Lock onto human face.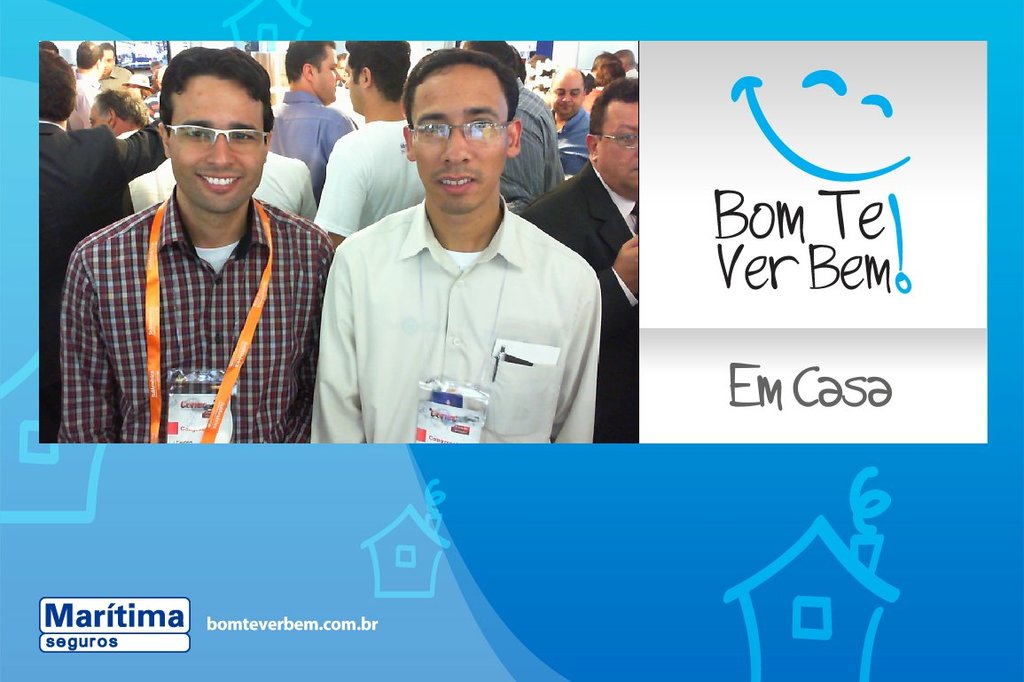
Locked: 104,51,113,80.
